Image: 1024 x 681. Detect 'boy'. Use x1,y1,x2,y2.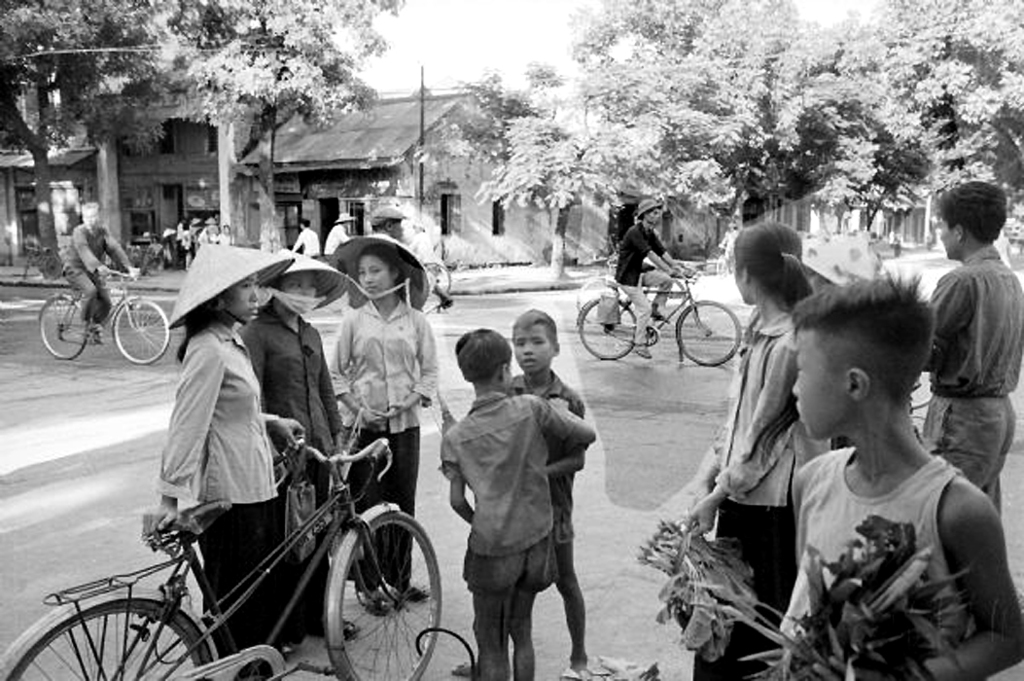
776,264,1023,680.
